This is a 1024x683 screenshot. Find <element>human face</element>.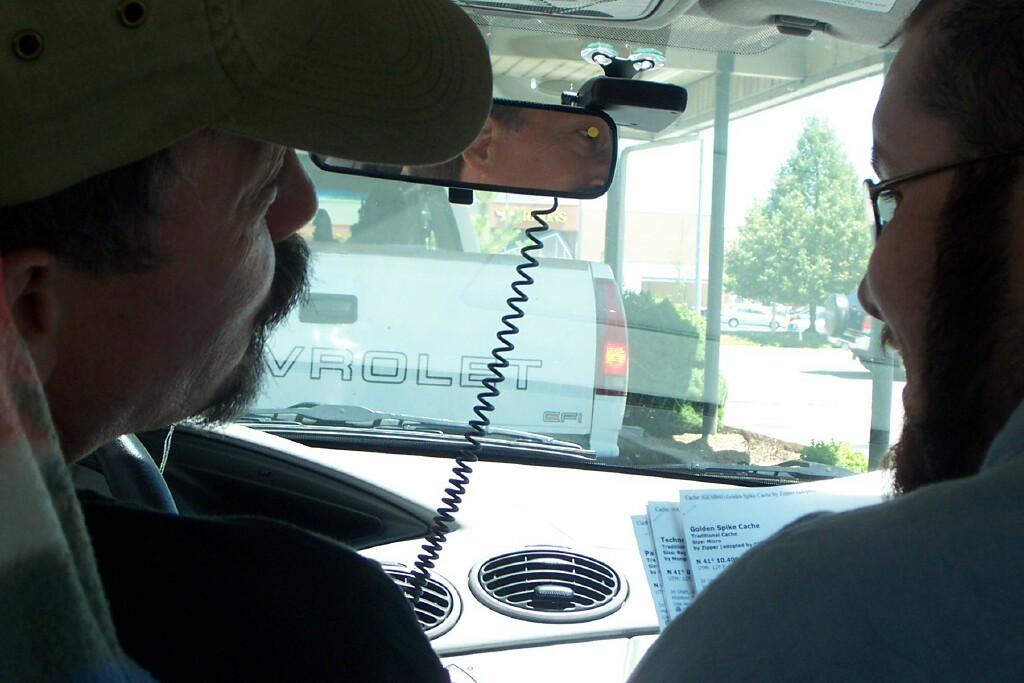
Bounding box: (left=58, top=128, right=313, bottom=415).
